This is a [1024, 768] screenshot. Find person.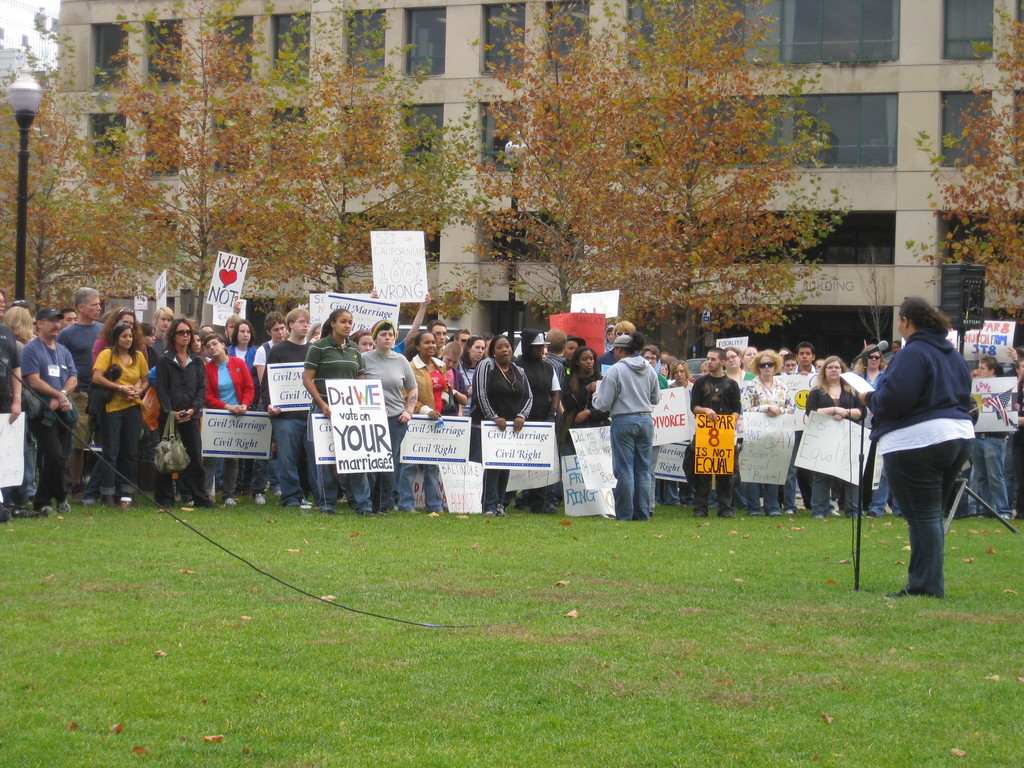
Bounding box: l=659, t=361, r=669, b=378.
